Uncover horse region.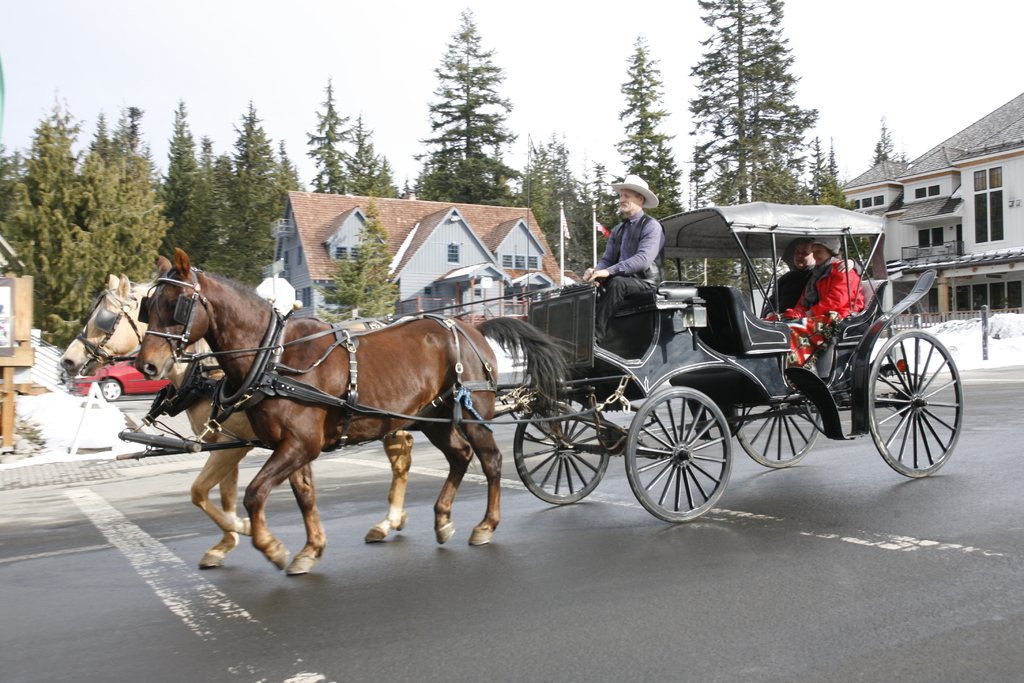
Uncovered: region(132, 244, 584, 578).
